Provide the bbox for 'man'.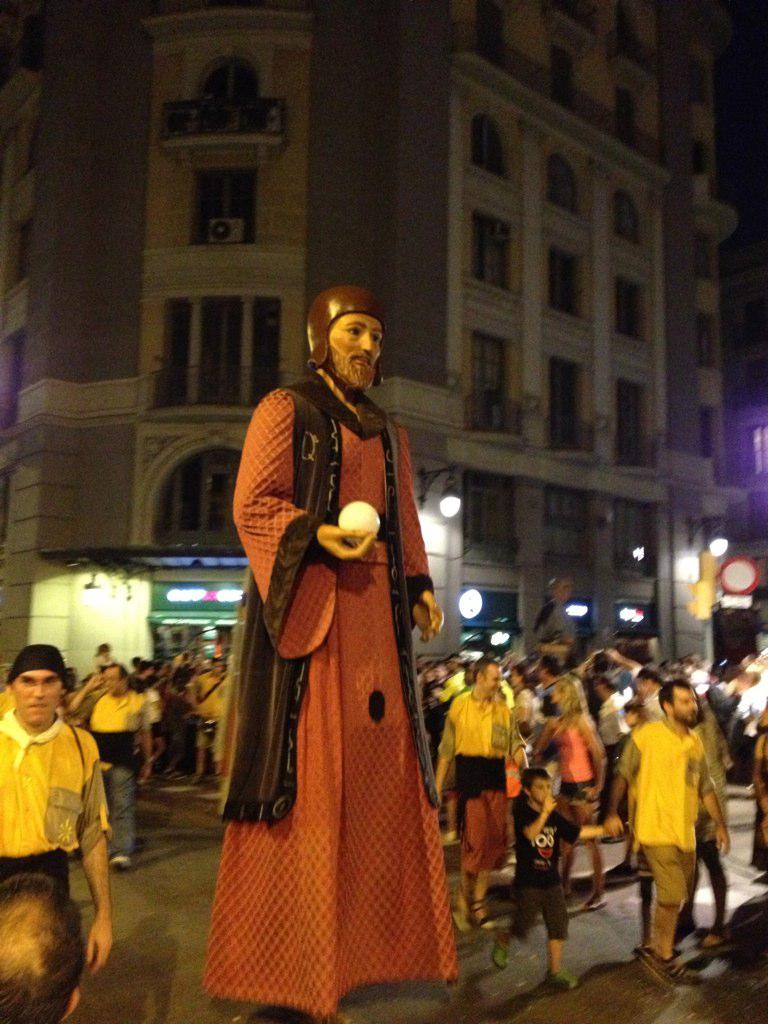
{"left": 608, "top": 677, "right": 729, "bottom": 987}.
